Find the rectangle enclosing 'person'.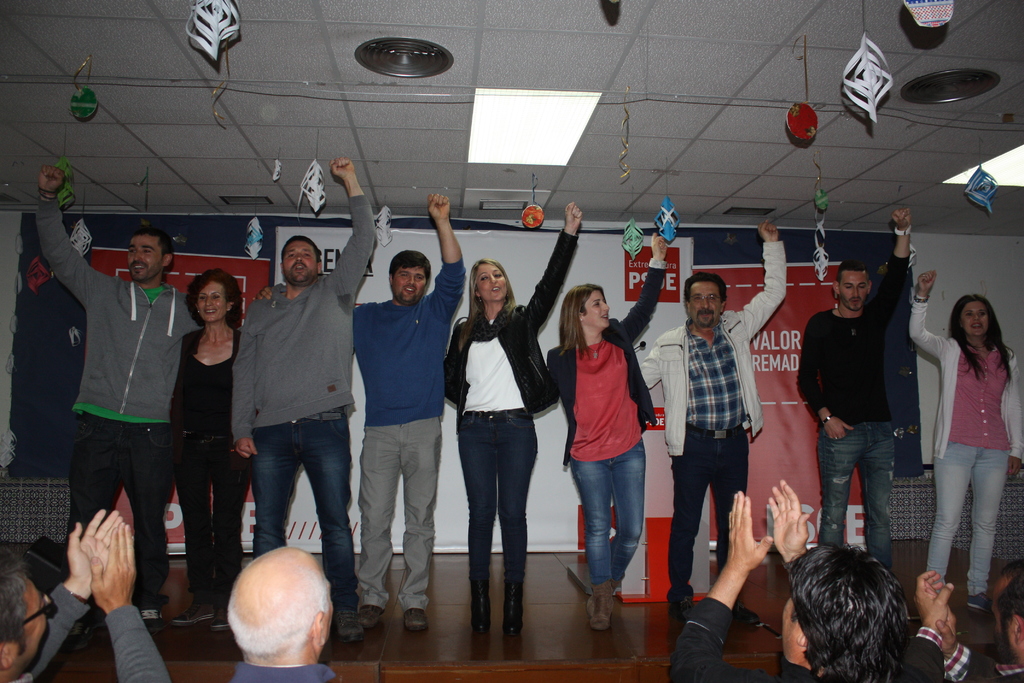
box=[636, 218, 789, 629].
